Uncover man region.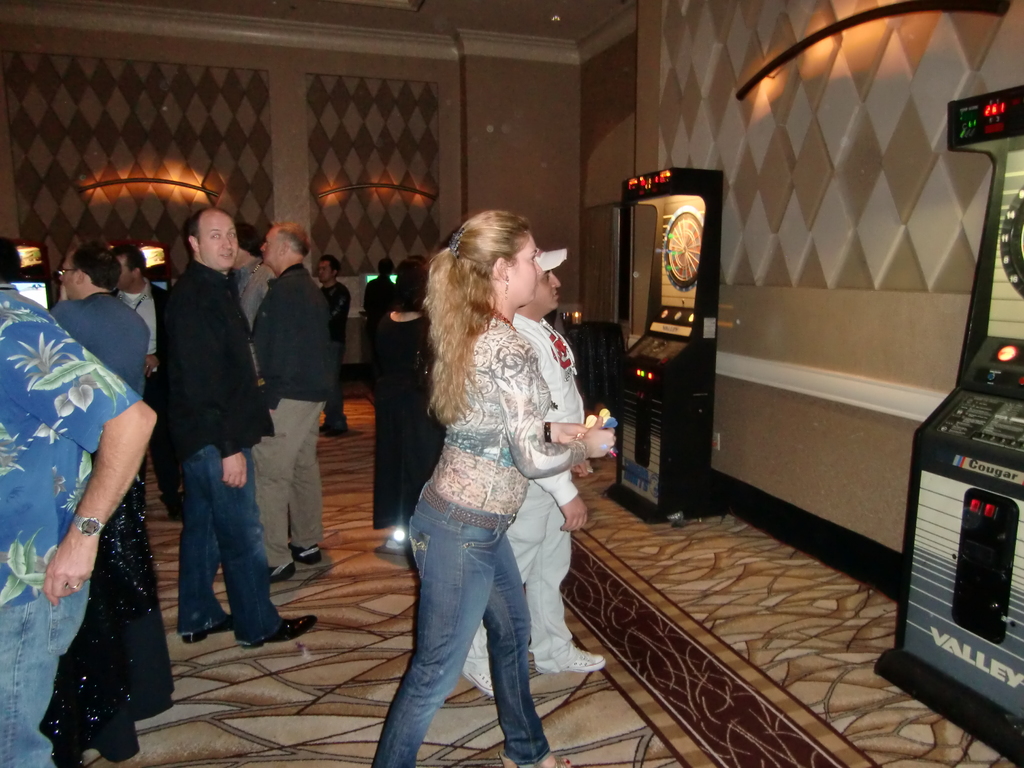
Uncovered: x1=250, y1=223, x2=326, y2=577.
